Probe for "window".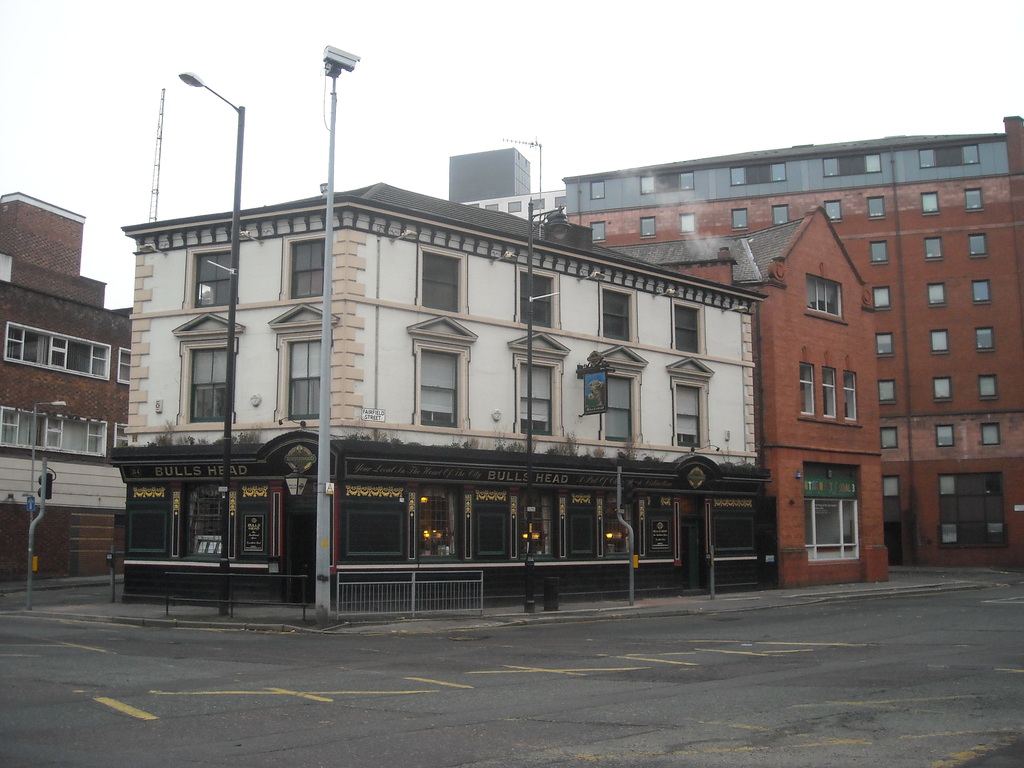
Probe result: 938:476:953:497.
